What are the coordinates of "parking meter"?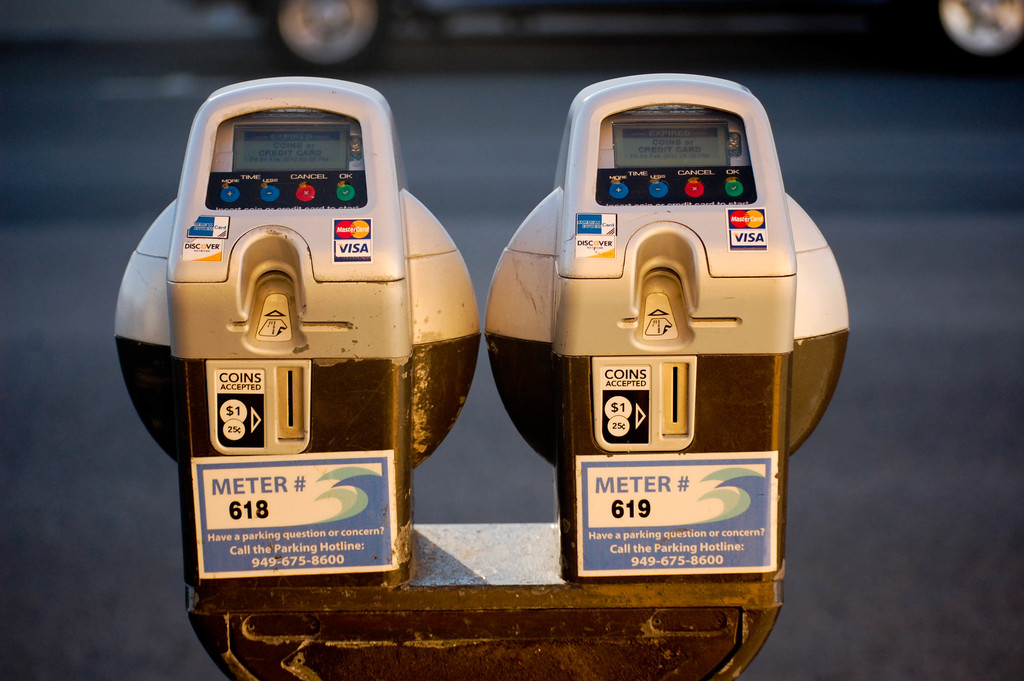
left=113, top=74, right=483, bottom=585.
